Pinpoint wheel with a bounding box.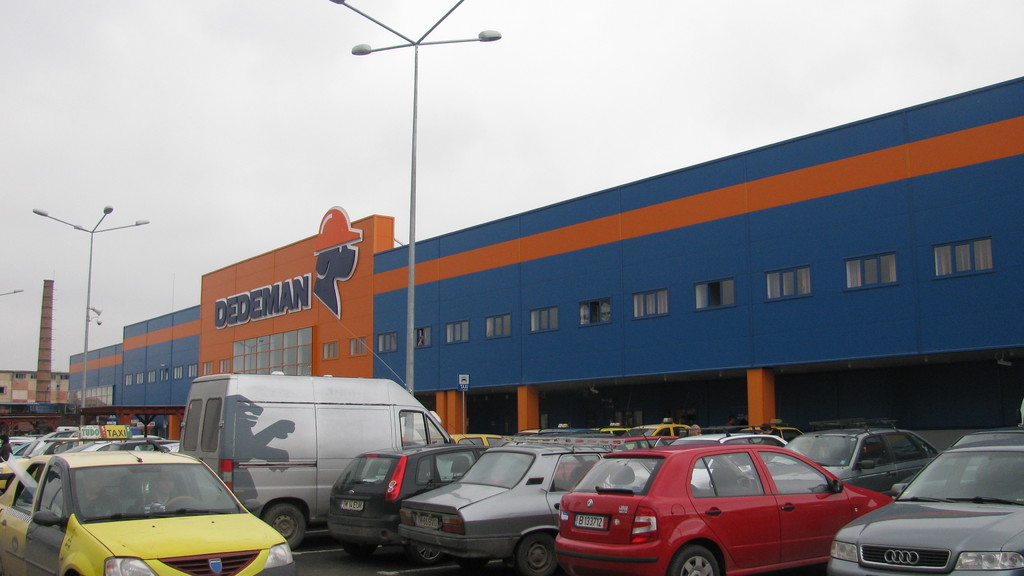
[left=164, top=497, right=202, bottom=513].
